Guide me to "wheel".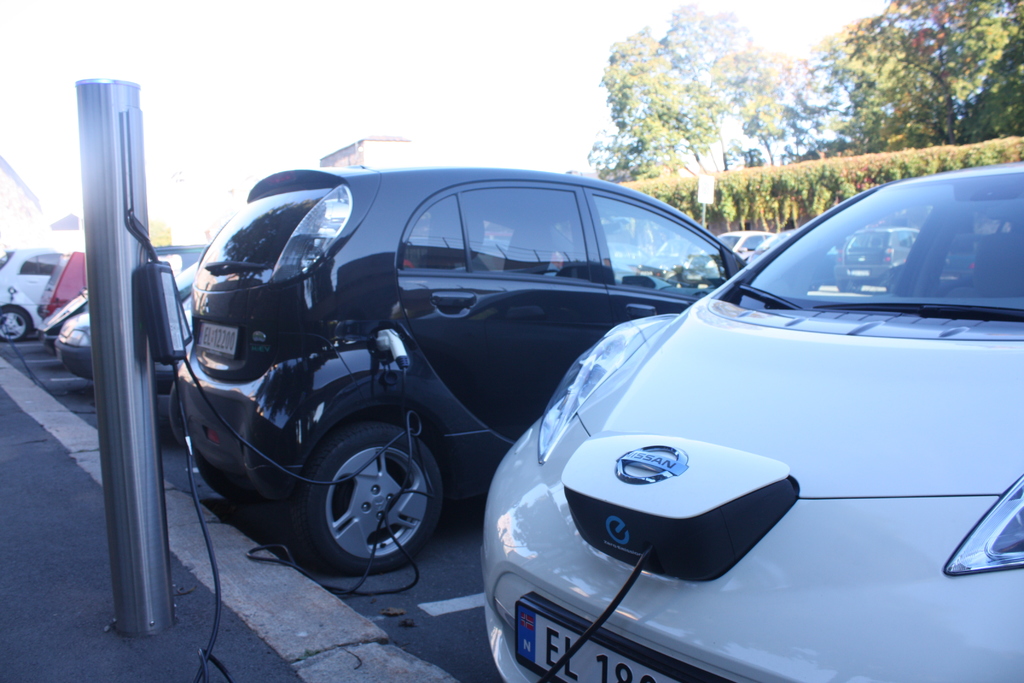
Guidance: left=301, top=416, right=440, bottom=577.
